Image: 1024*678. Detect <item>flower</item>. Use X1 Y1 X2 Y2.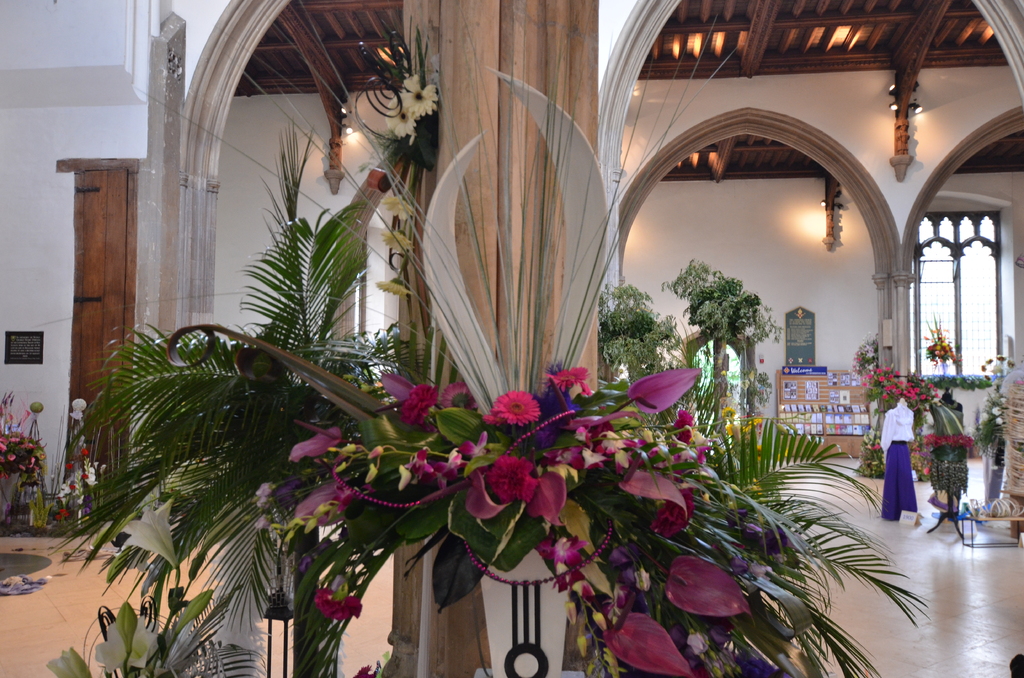
120 497 178 565.
